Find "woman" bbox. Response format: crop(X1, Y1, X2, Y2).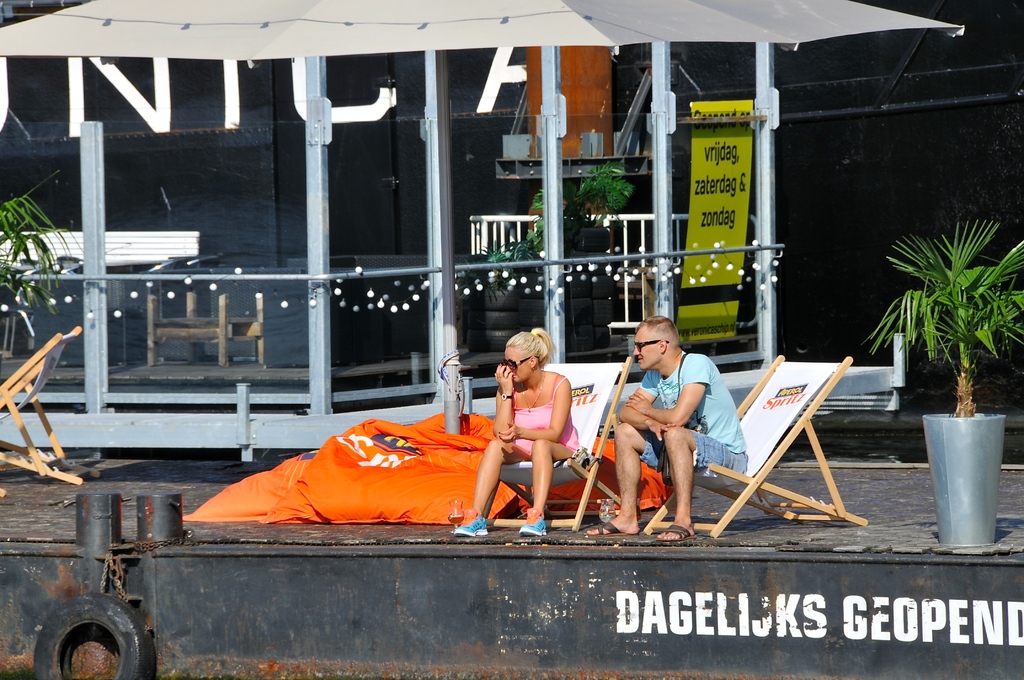
crop(454, 327, 581, 537).
